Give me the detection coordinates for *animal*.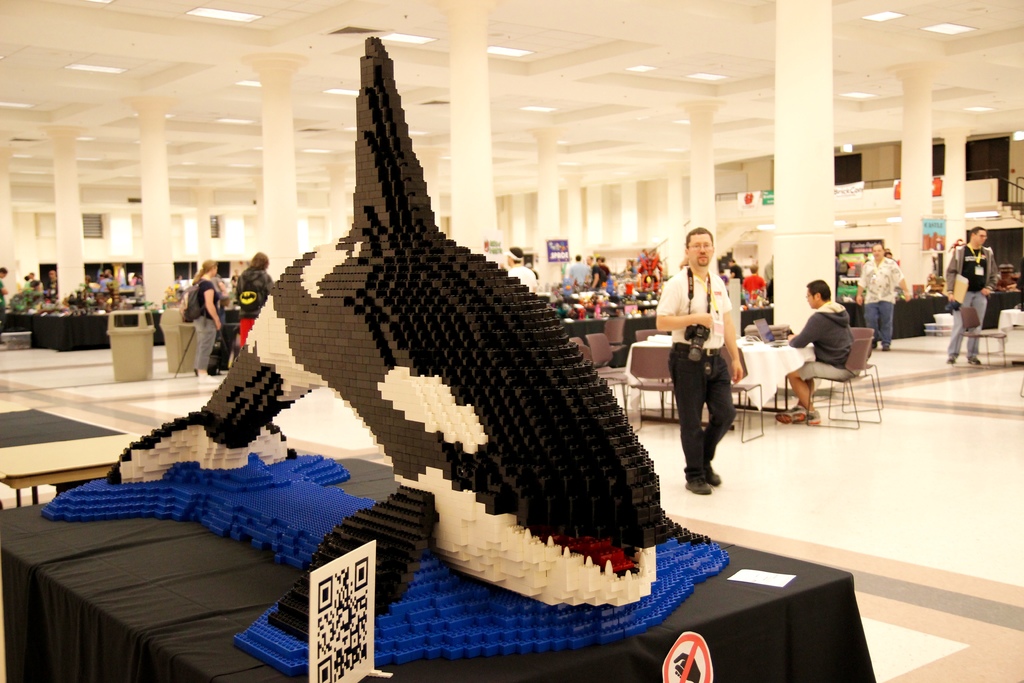
(left=102, top=33, right=711, bottom=643).
